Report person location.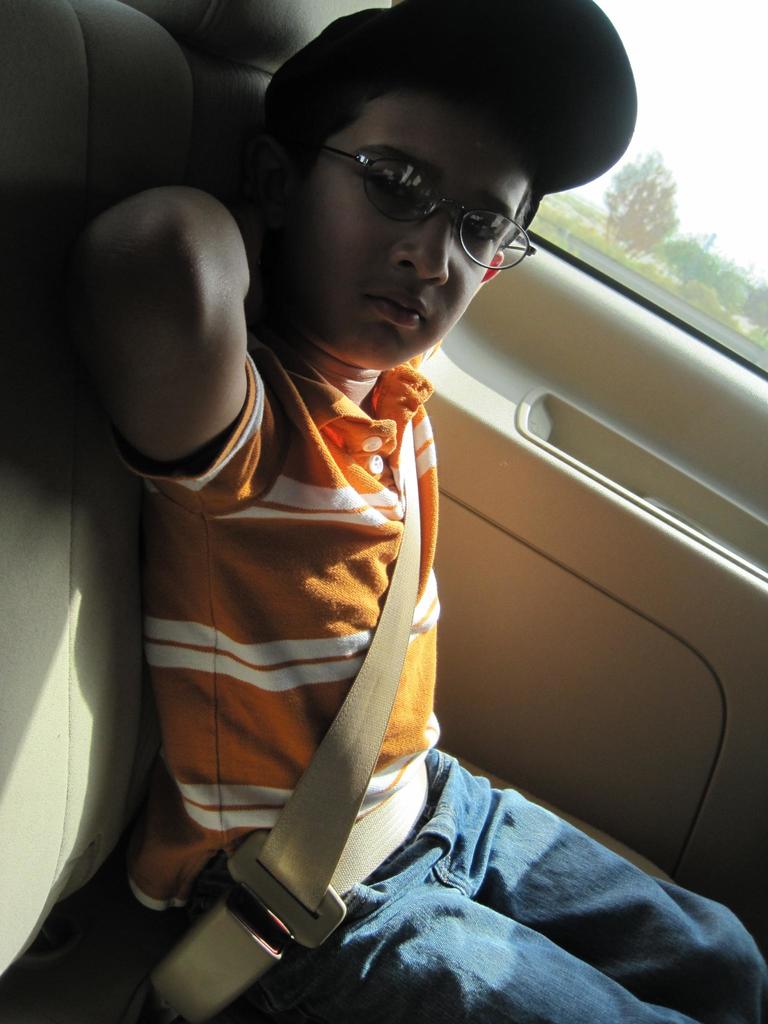
Report: (x1=63, y1=0, x2=767, y2=1023).
